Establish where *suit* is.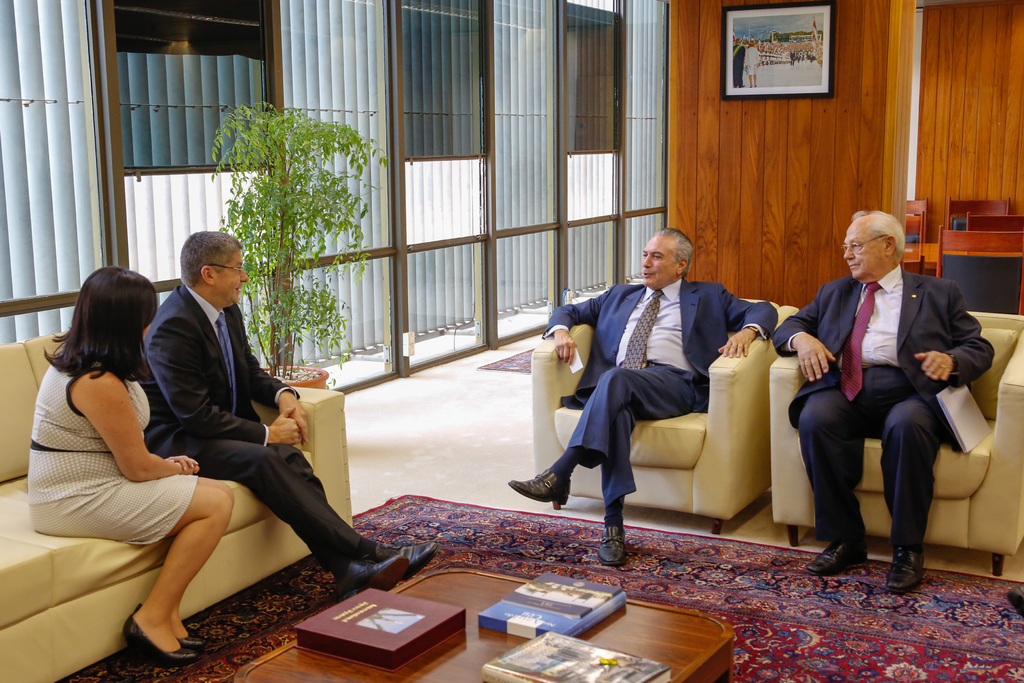
Established at bbox=(772, 262, 995, 552).
